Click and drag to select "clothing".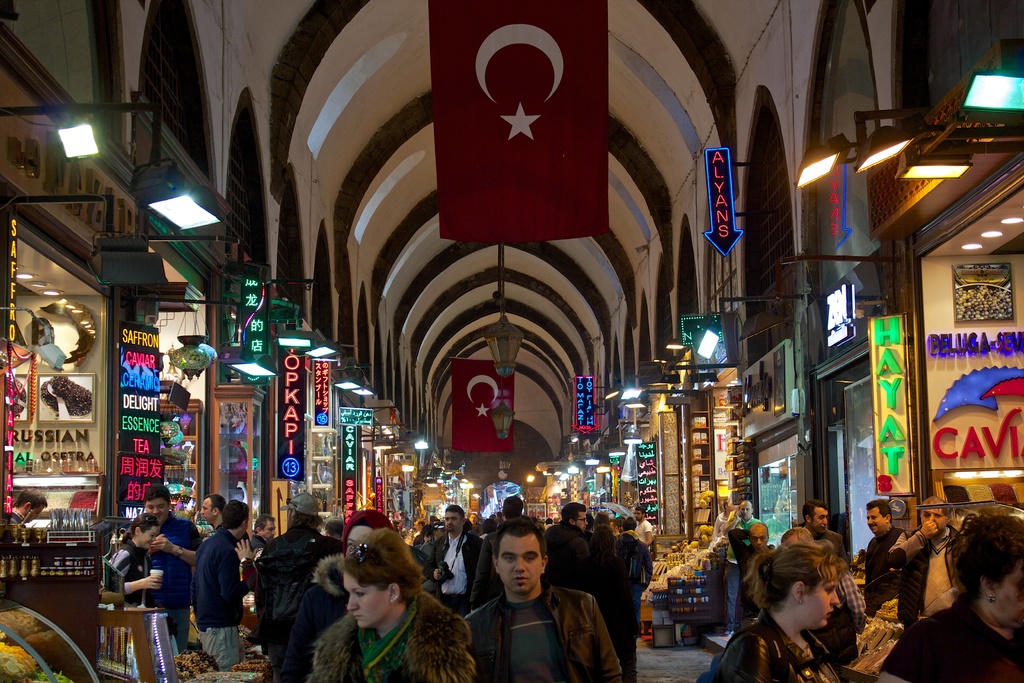
Selection: Rect(438, 531, 477, 618).
